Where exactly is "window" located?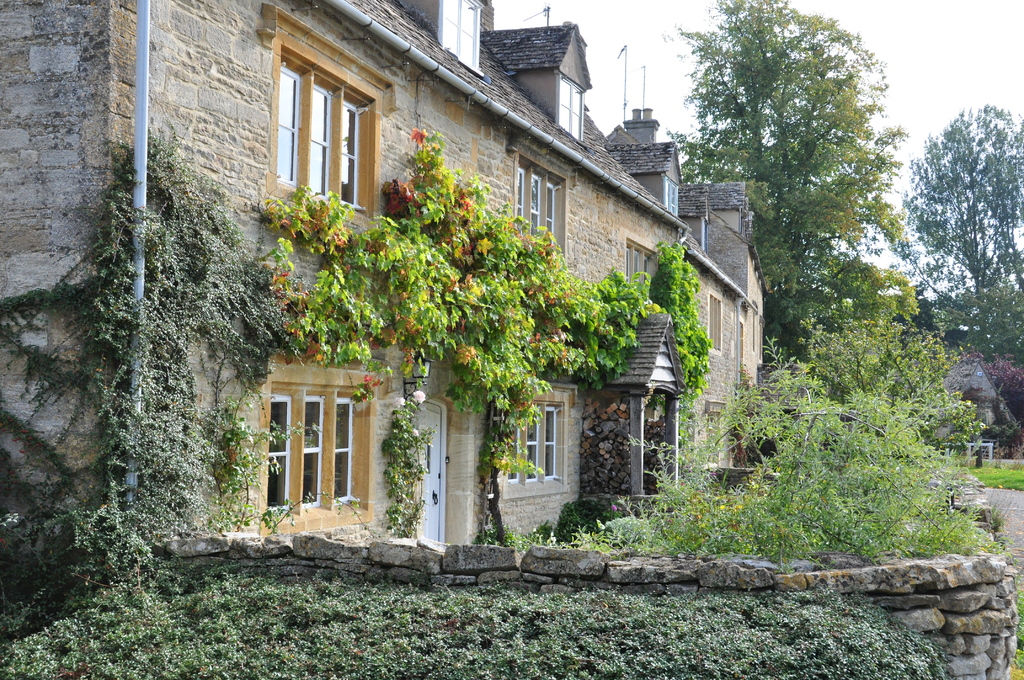
Its bounding box is l=265, t=36, r=385, b=211.
